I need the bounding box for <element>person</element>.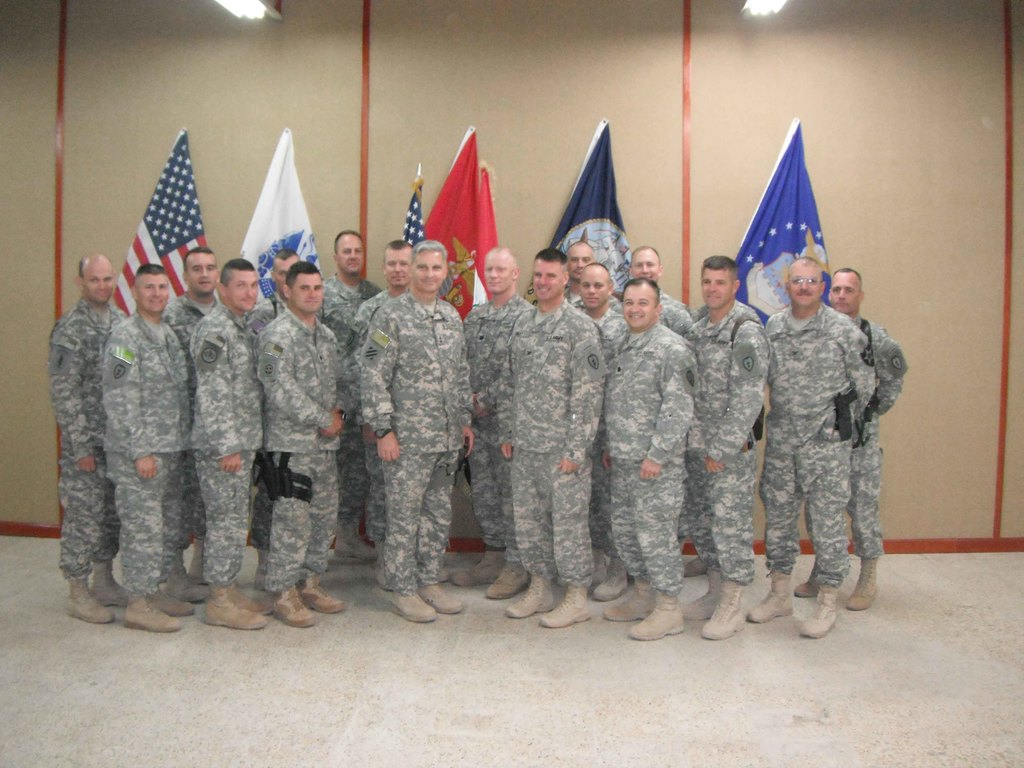
Here it is: 675 253 776 646.
